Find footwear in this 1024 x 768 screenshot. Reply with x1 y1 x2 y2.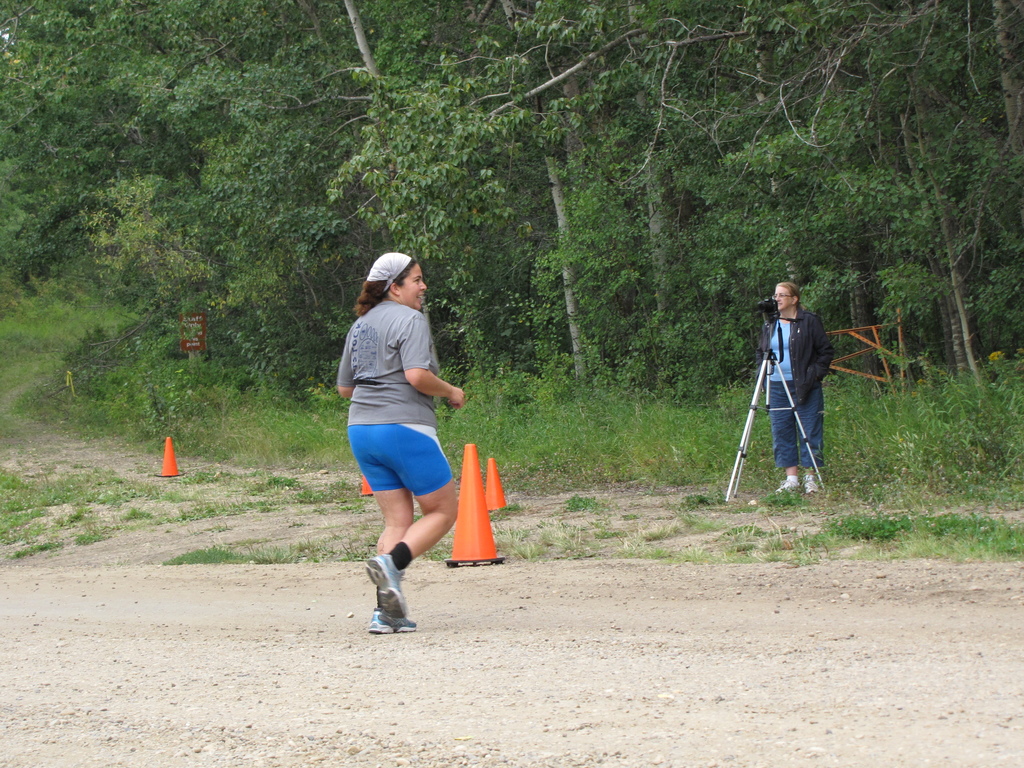
775 479 804 494.
